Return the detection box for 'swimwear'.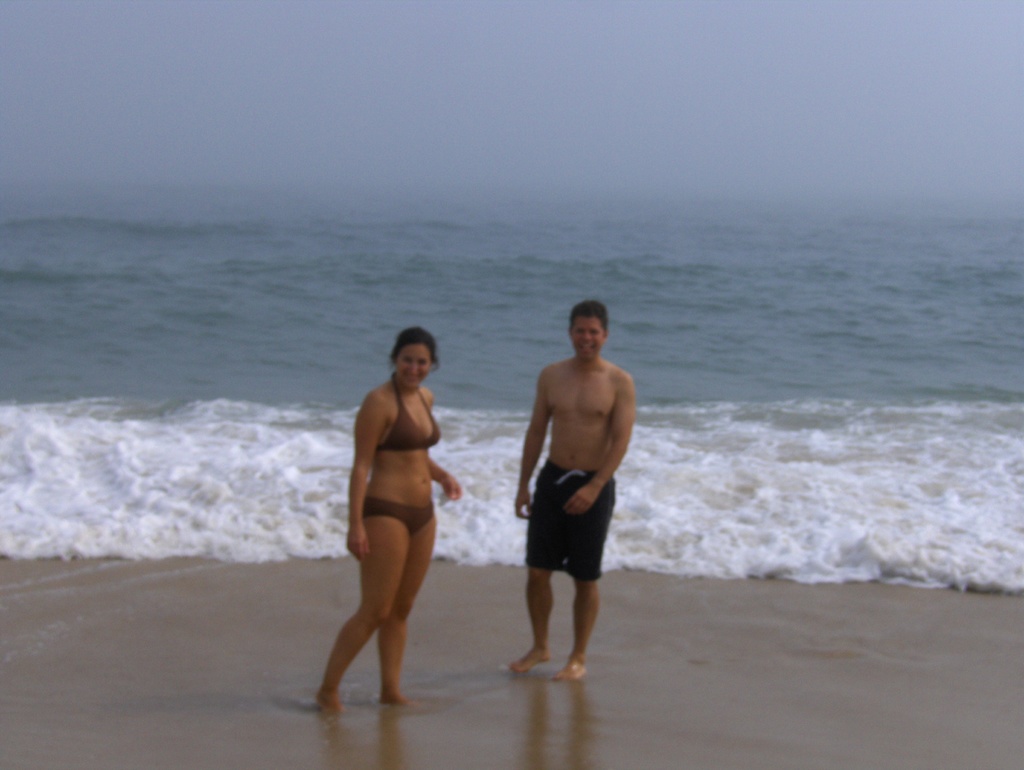
Rect(376, 372, 444, 455).
